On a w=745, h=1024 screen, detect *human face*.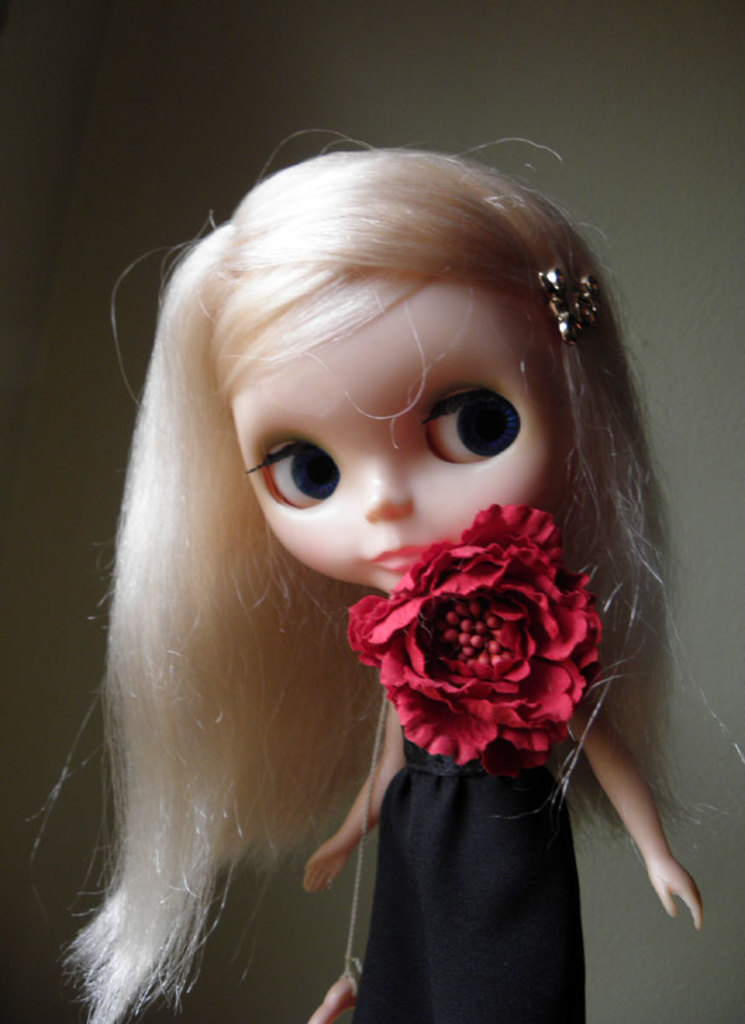
bbox=[224, 276, 571, 591].
